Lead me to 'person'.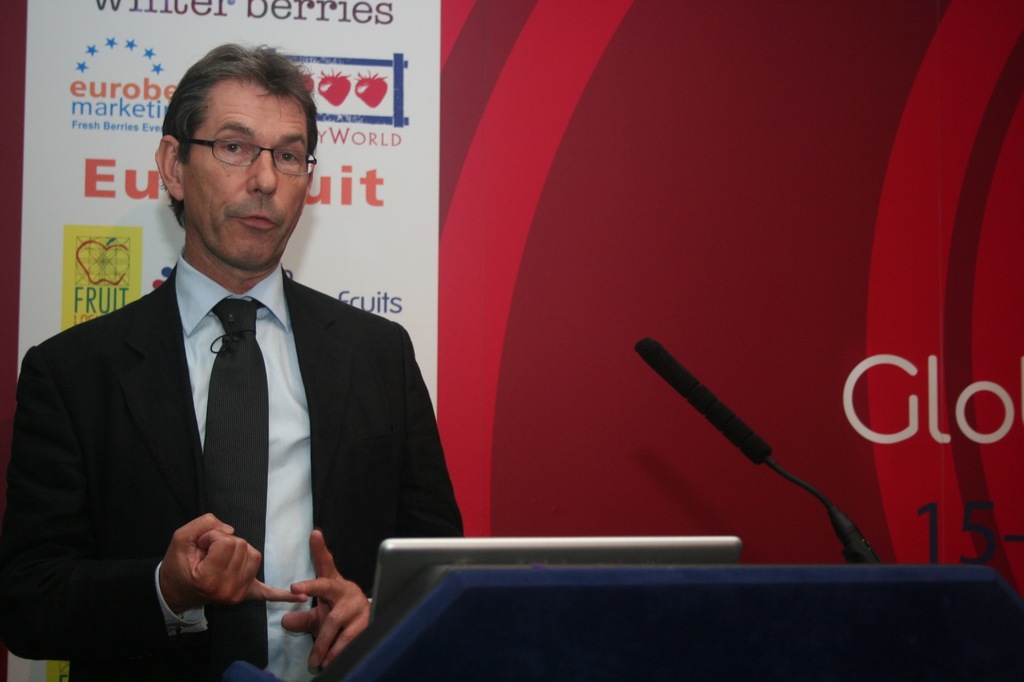
Lead to crop(37, 59, 435, 674).
